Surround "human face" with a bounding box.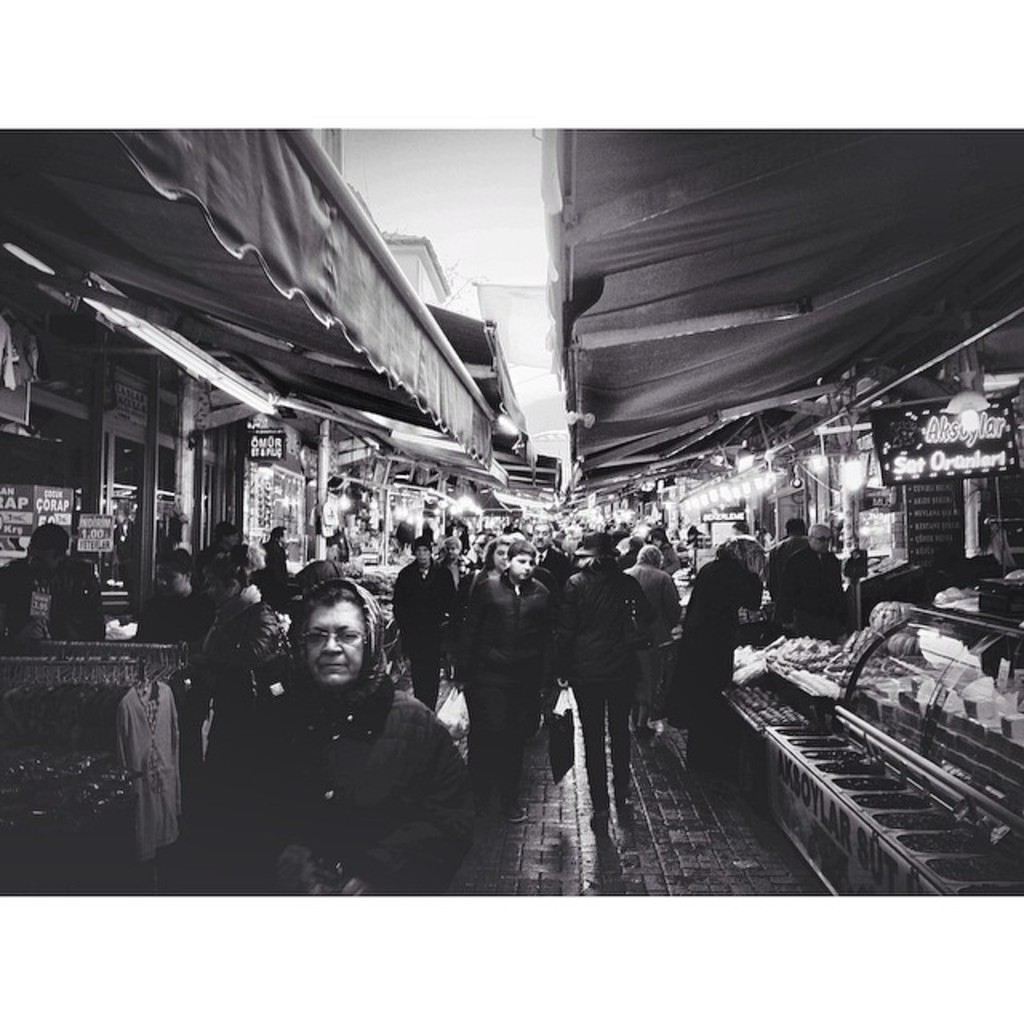
150,562,190,597.
